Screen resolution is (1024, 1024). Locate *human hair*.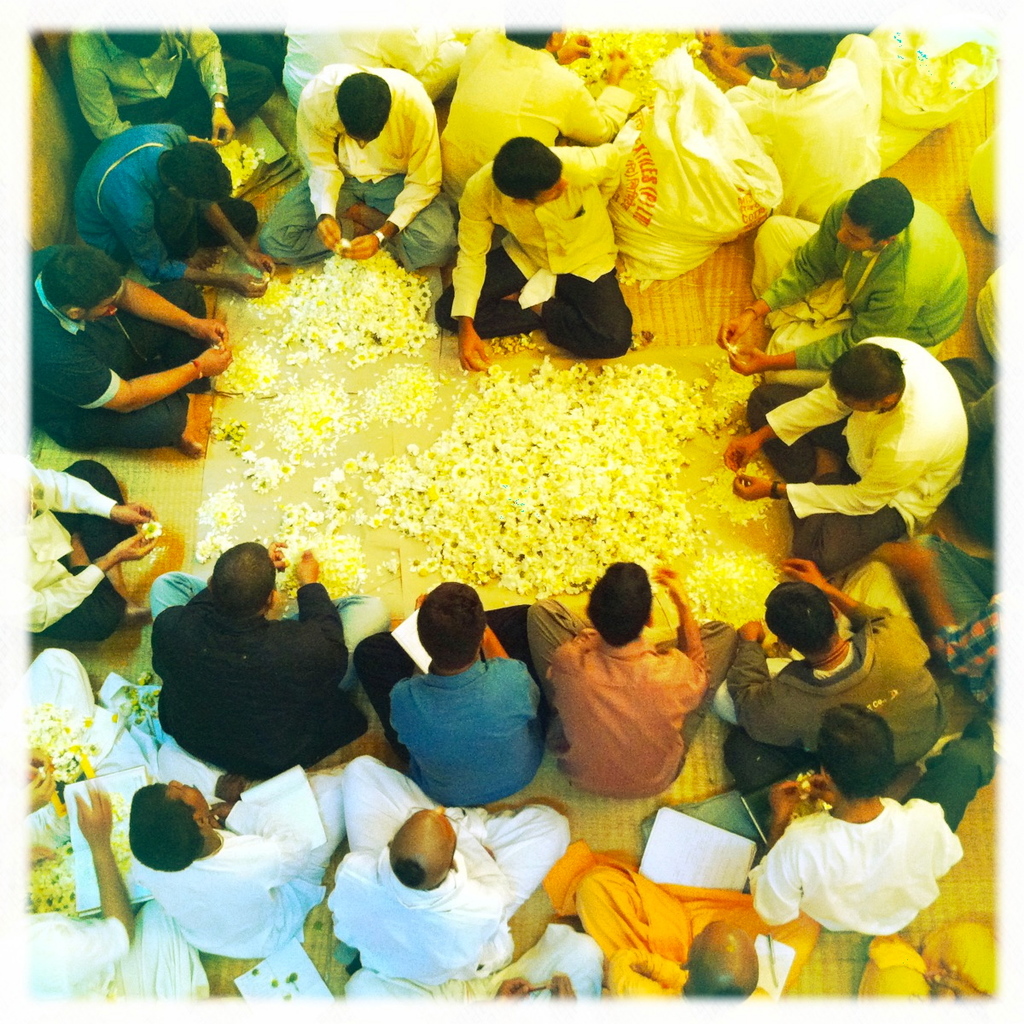
[585,556,658,650].
